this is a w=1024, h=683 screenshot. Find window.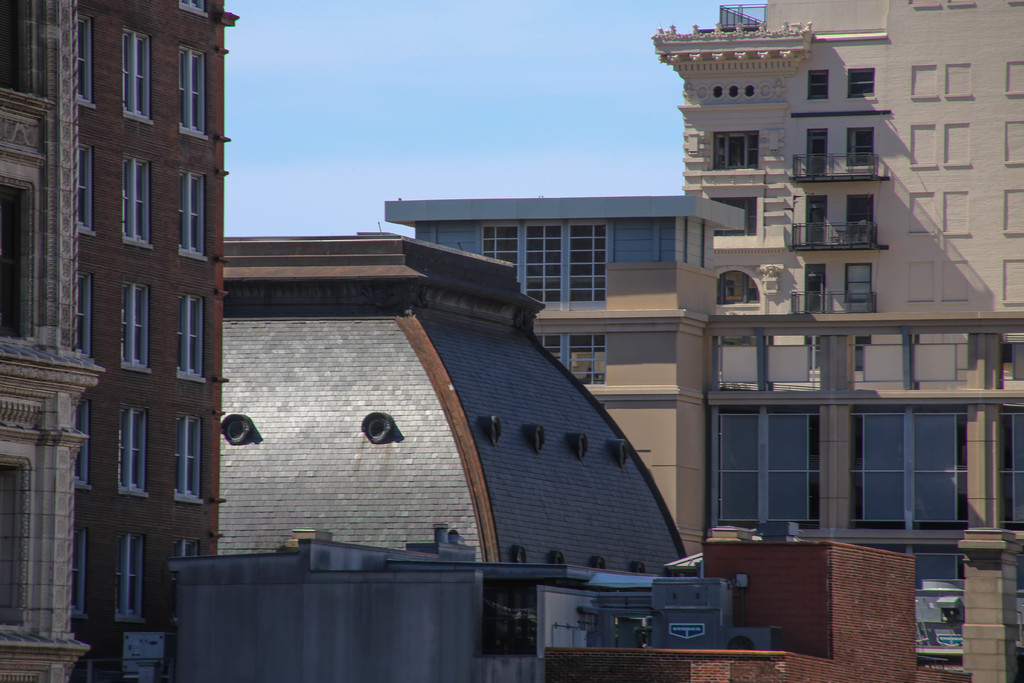
Bounding box: [823,383,977,537].
